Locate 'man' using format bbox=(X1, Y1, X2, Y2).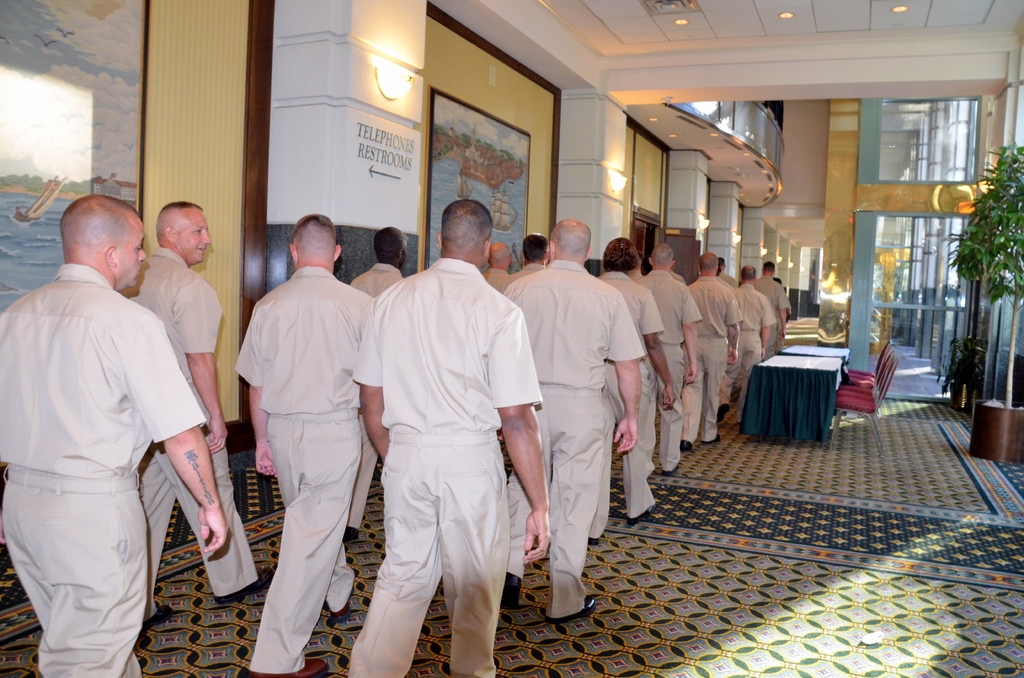
bbox=(739, 260, 772, 399).
